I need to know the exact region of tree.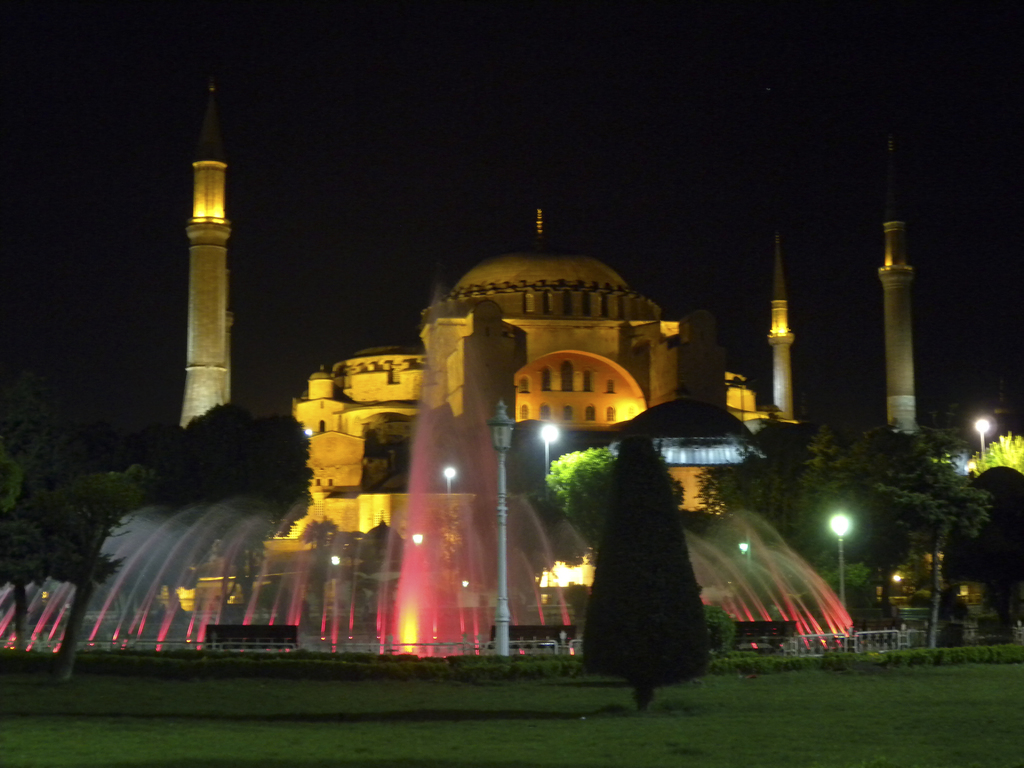
Region: bbox(0, 468, 156, 684).
